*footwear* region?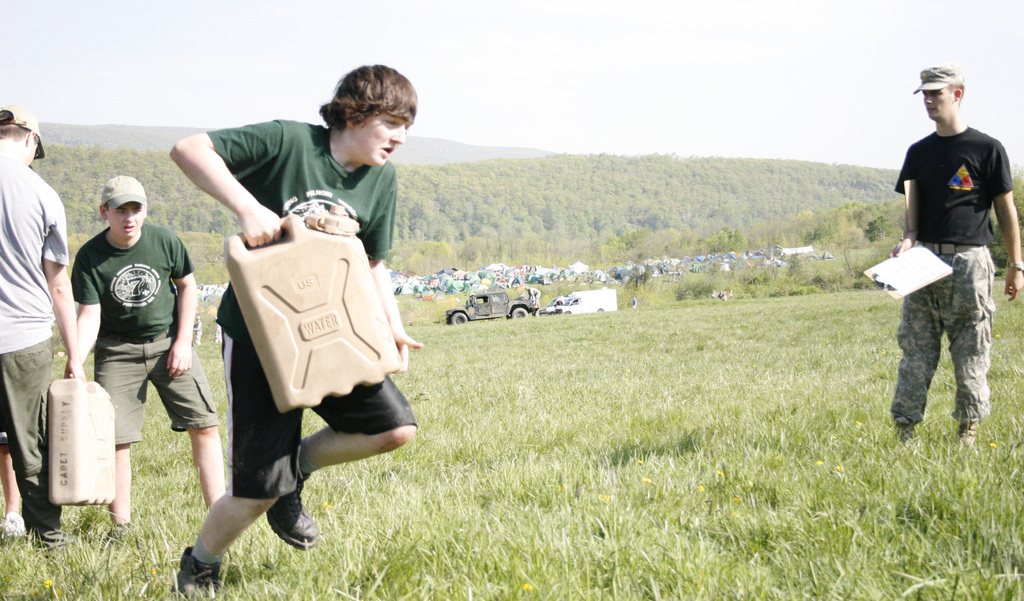
left=1, top=512, right=31, bottom=538
